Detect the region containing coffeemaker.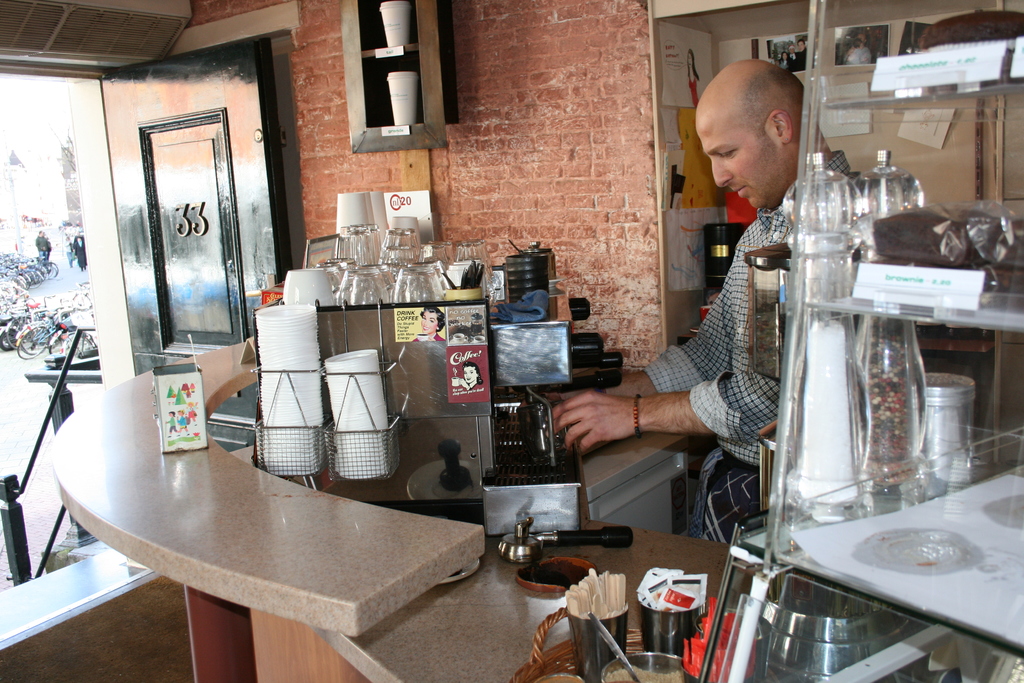
(x1=248, y1=293, x2=614, y2=518).
